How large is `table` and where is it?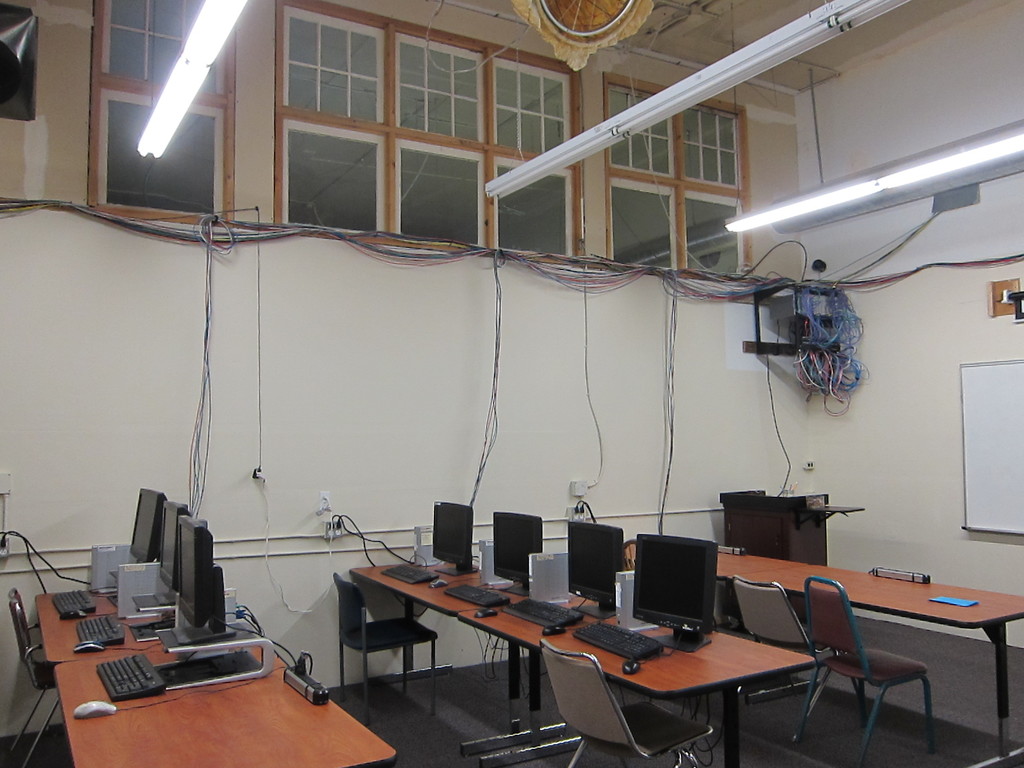
Bounding box: crop(38, 593, 252, 660).
